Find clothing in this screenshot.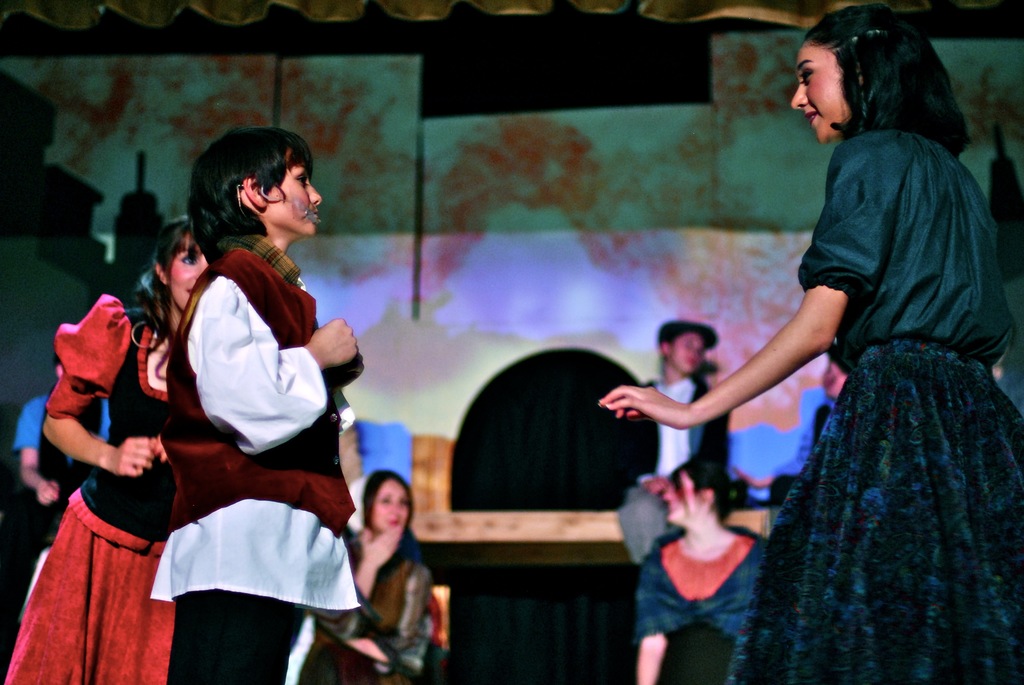
The bounding box for clothing is box(729, 82, 1012, 639).
